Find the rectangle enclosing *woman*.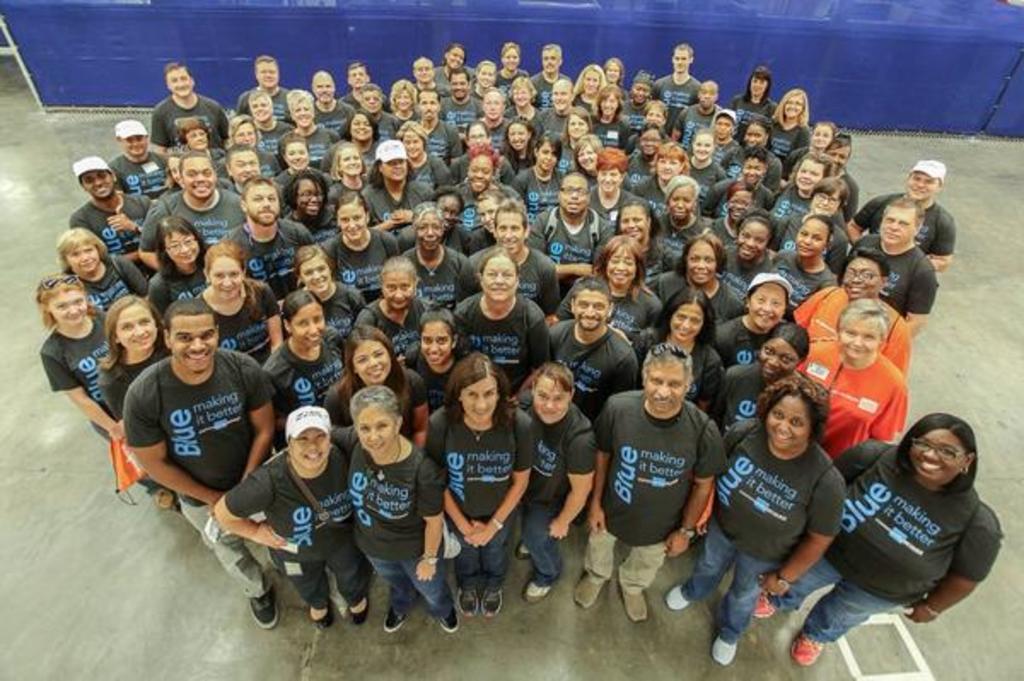
(x1=727, y1=65, x2=783, y2=123).
